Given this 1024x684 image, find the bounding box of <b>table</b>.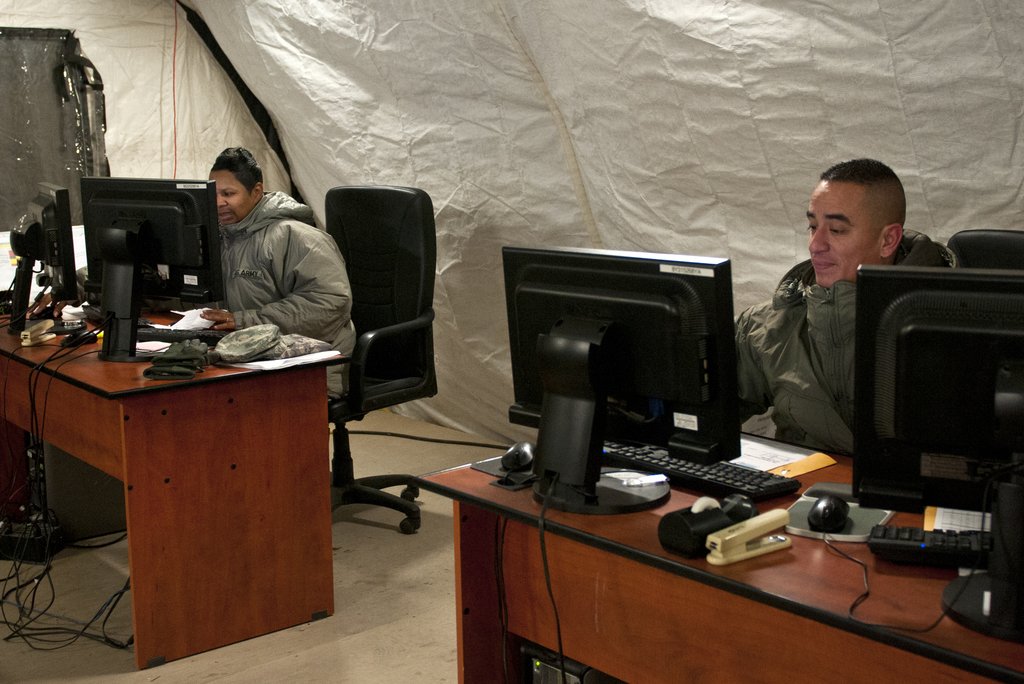
<box>1,293,338,660</box>.
